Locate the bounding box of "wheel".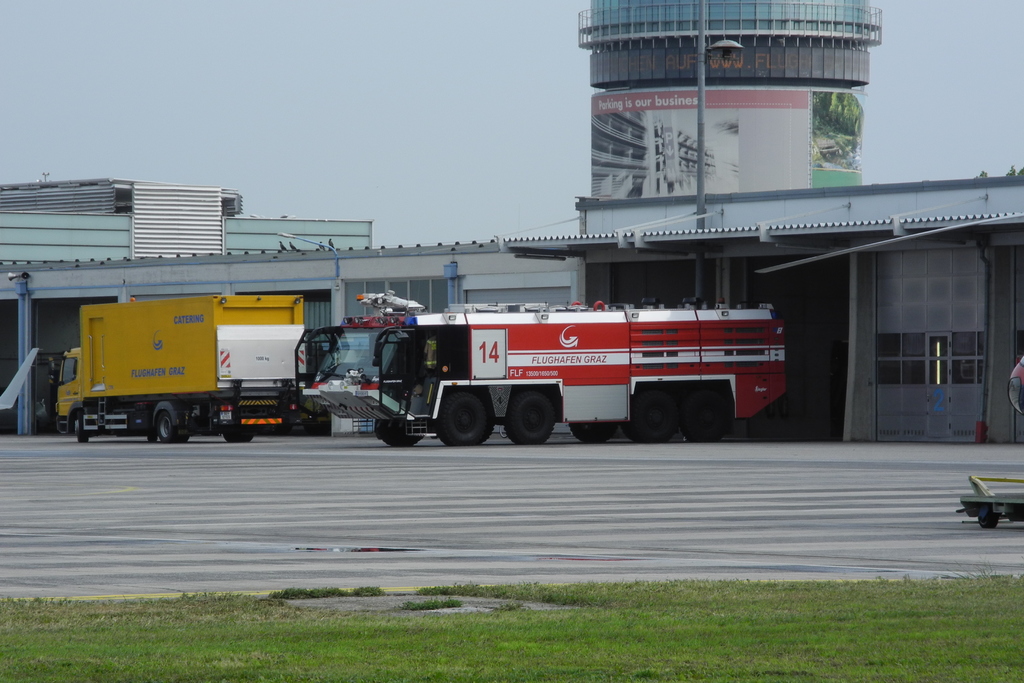
Bounding box: left=225, top=424, right=244, bottom=443.
